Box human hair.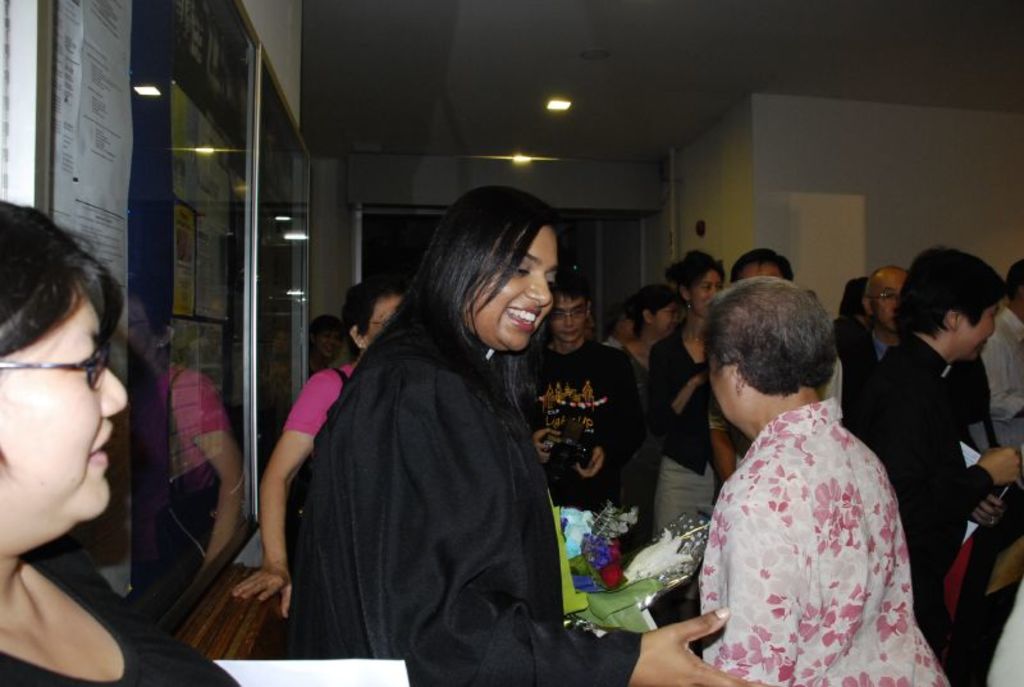
detection(630, 283, 684, 334).
